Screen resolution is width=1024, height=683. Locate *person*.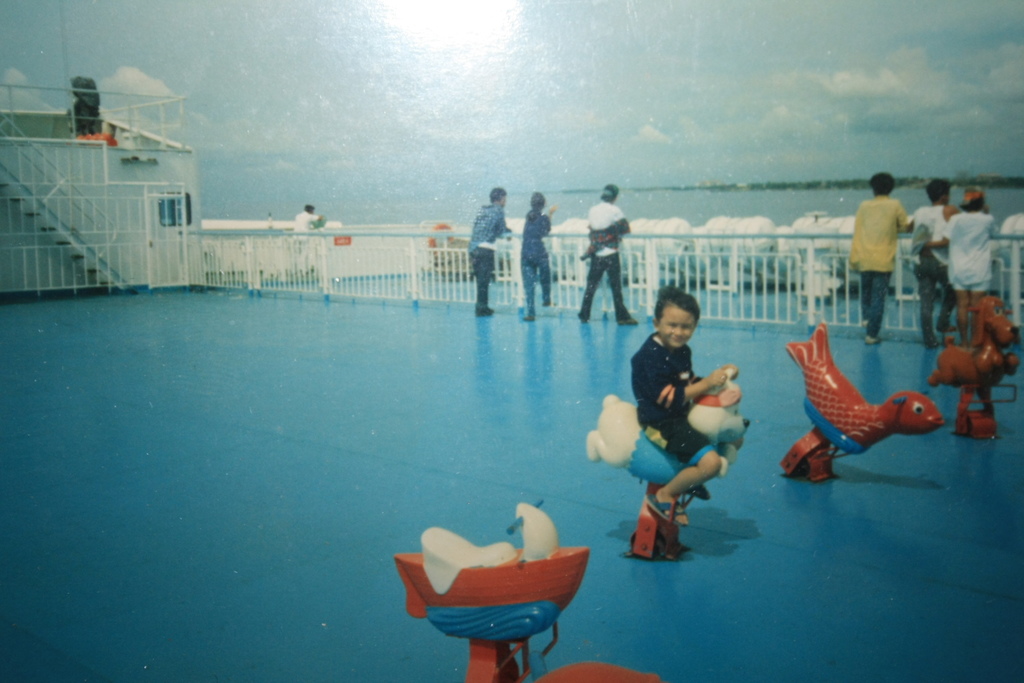
909,176,961,346.
